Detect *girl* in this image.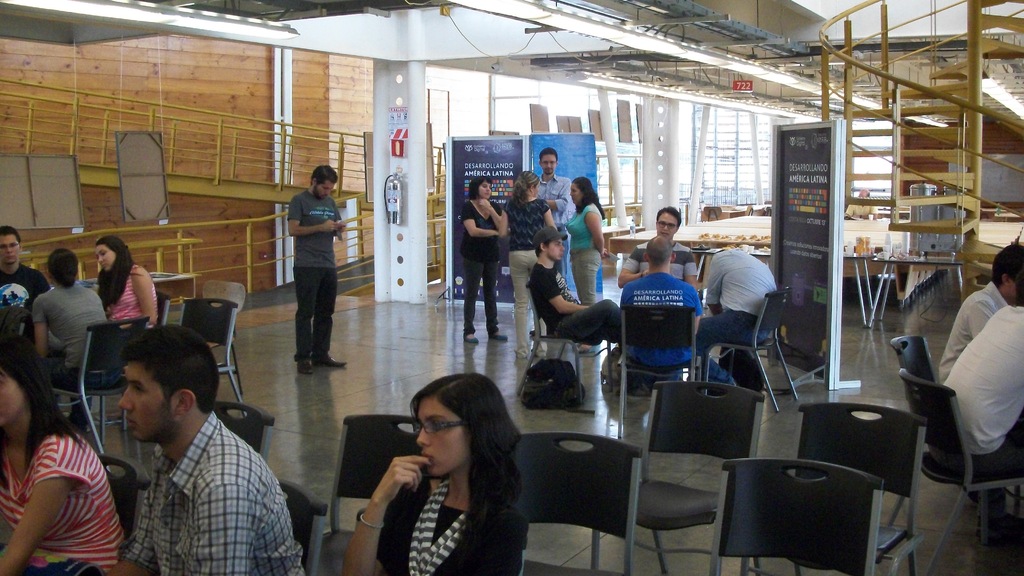
Detection: select_region(497, 173, 553, 368).
